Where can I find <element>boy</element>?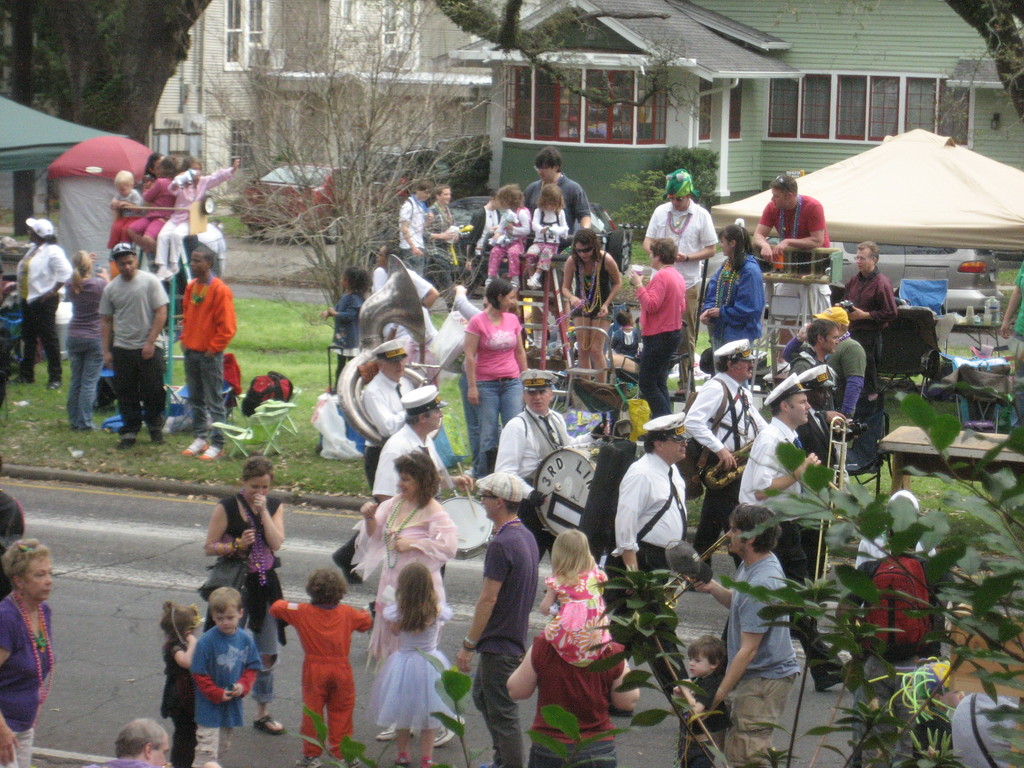
You can find it at BBox(100, 169, 143, 271).
